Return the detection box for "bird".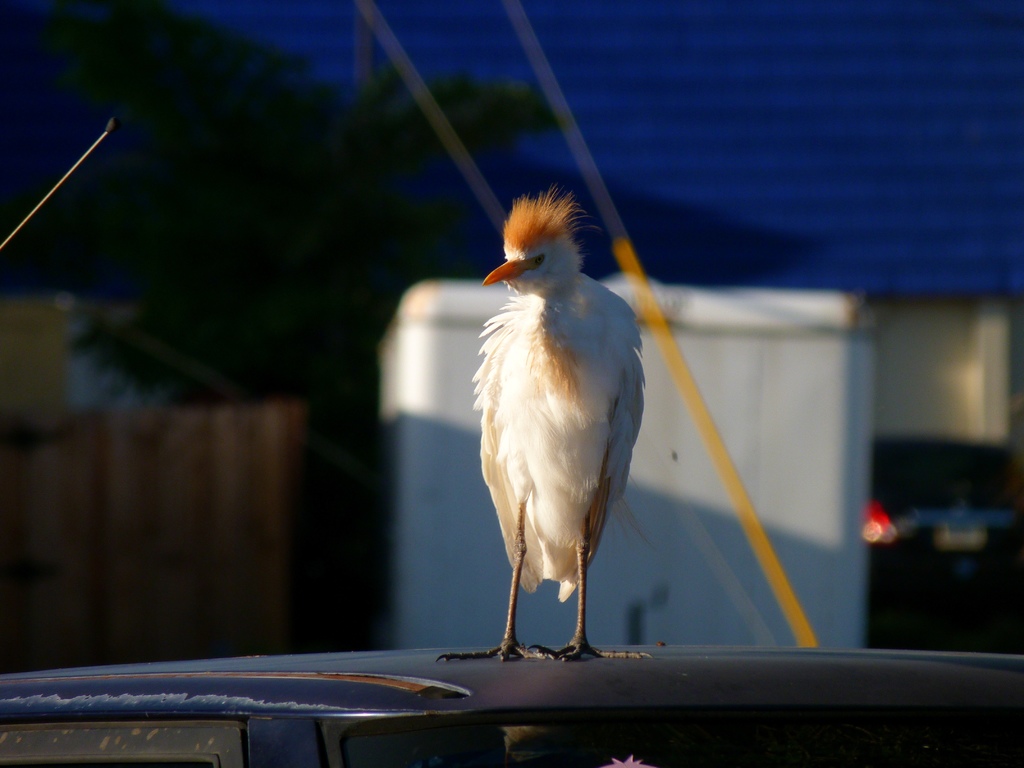
region(461, 207, 657, 683).
